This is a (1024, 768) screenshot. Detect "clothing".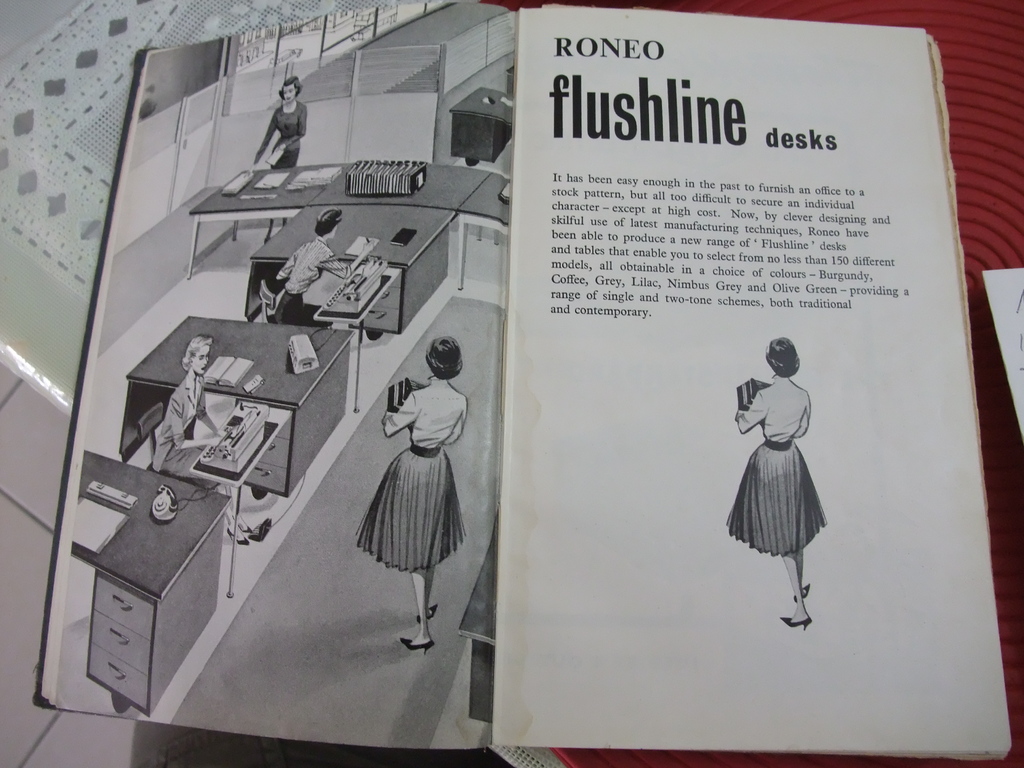
(x1=273, y1=237, x2=351, y2=328).
